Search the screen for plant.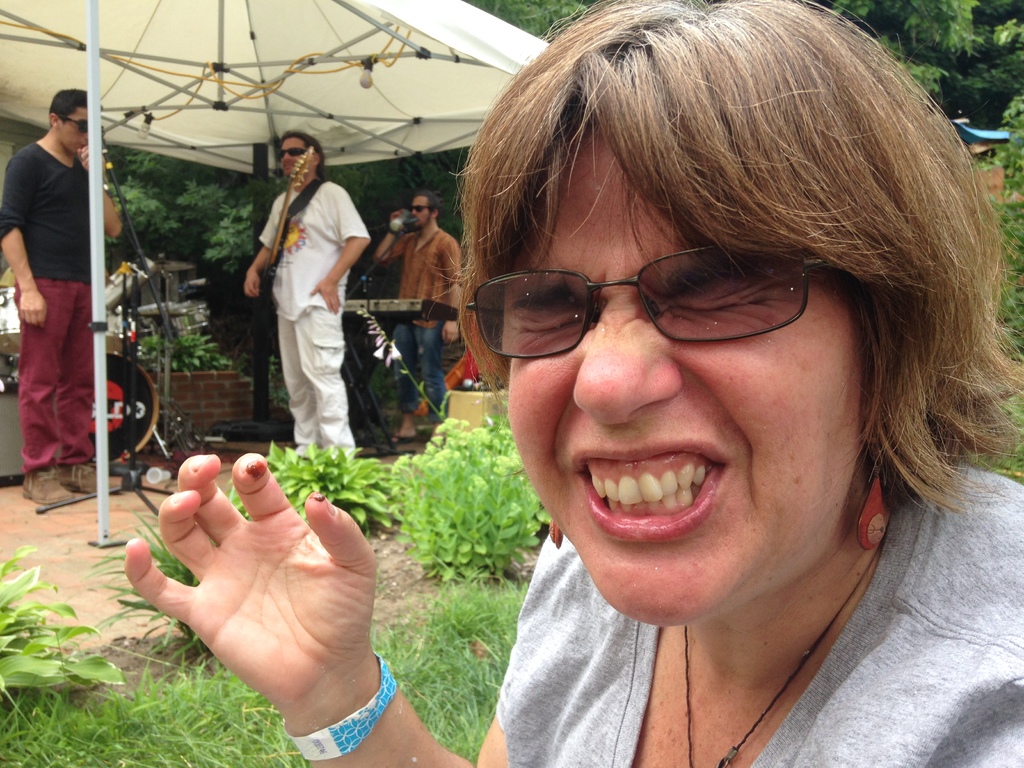
Found at <box>390,420,550,574</box>.
